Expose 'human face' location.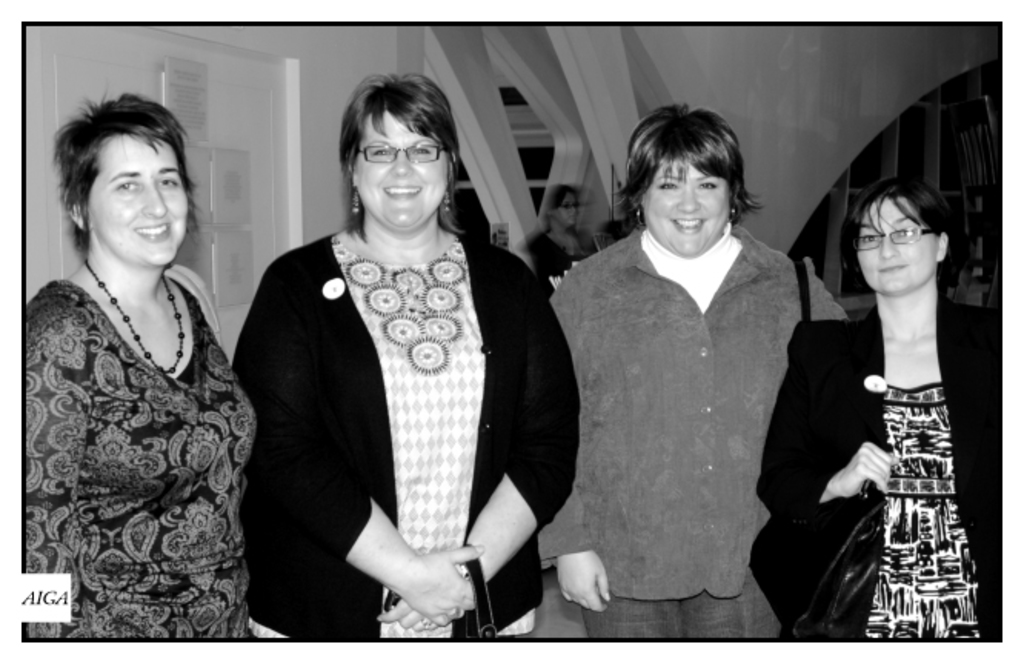
Exposed at 357 112 447 231.
